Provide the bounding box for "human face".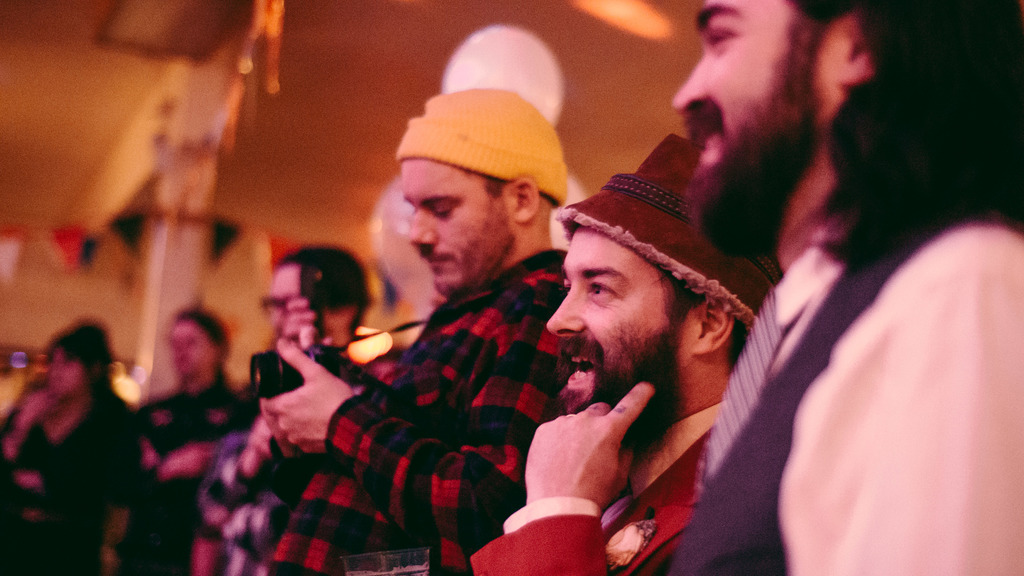
rect(674, 0, 833, 162).
